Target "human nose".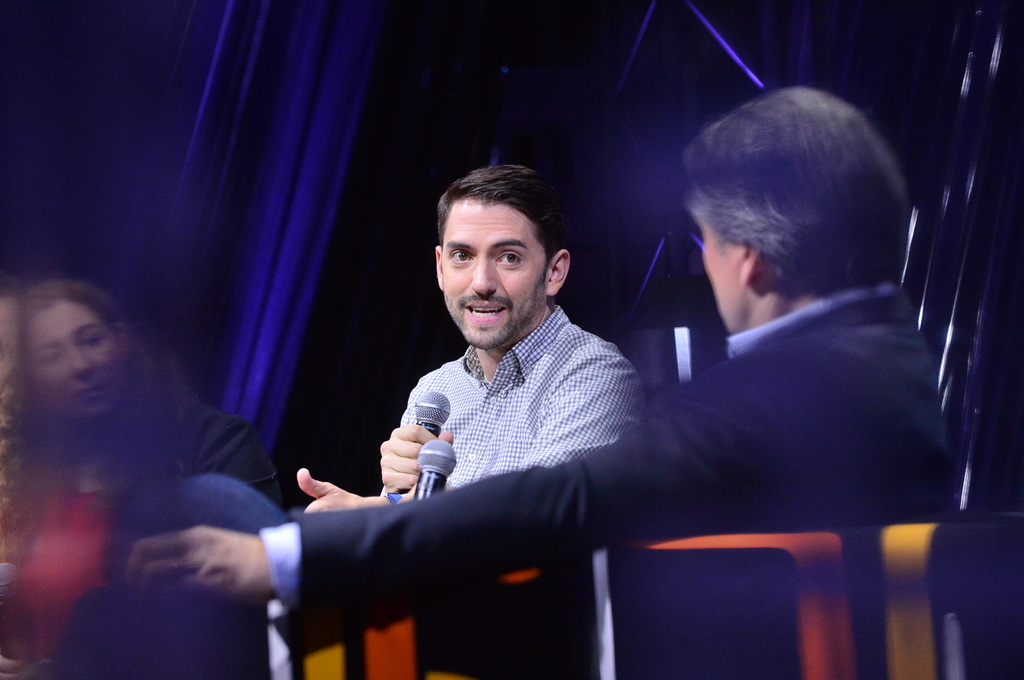
Target region: detection(65, 349, 92, 382).
